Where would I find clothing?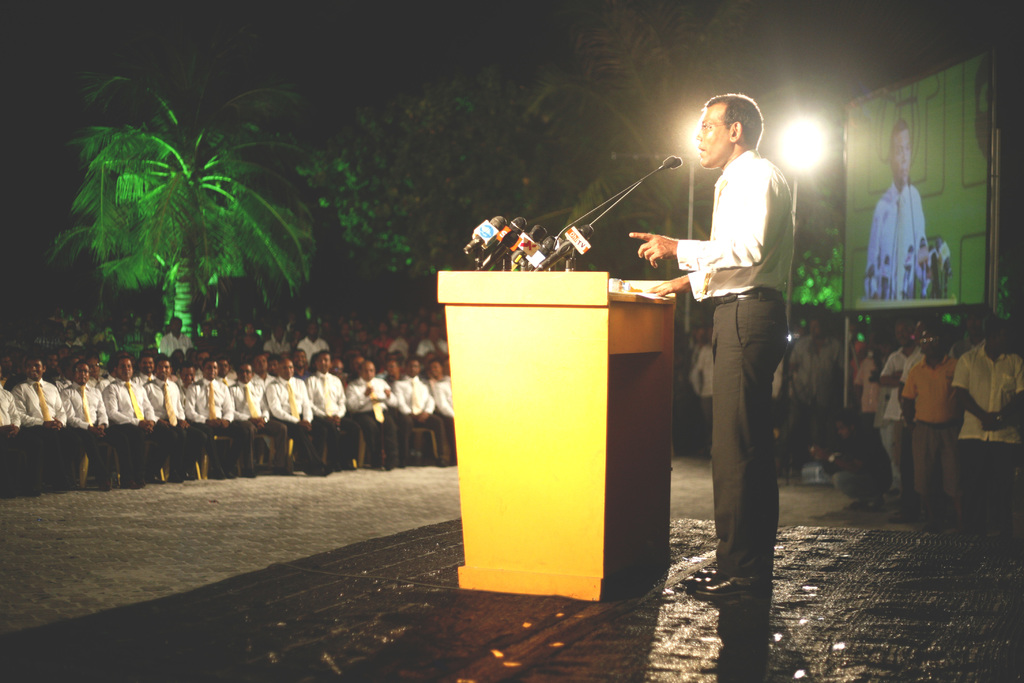
At bbox(262, 377, 326, 471).
